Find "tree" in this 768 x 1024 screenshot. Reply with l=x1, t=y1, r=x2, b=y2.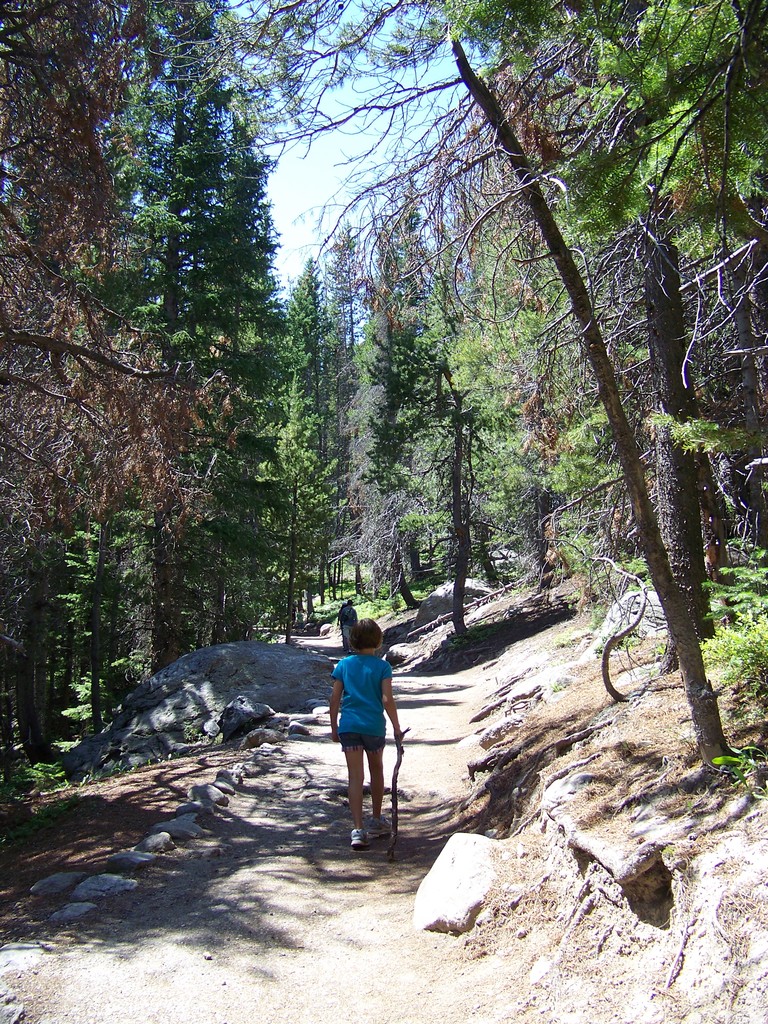
l=67, t=42, r=364, b=675.
